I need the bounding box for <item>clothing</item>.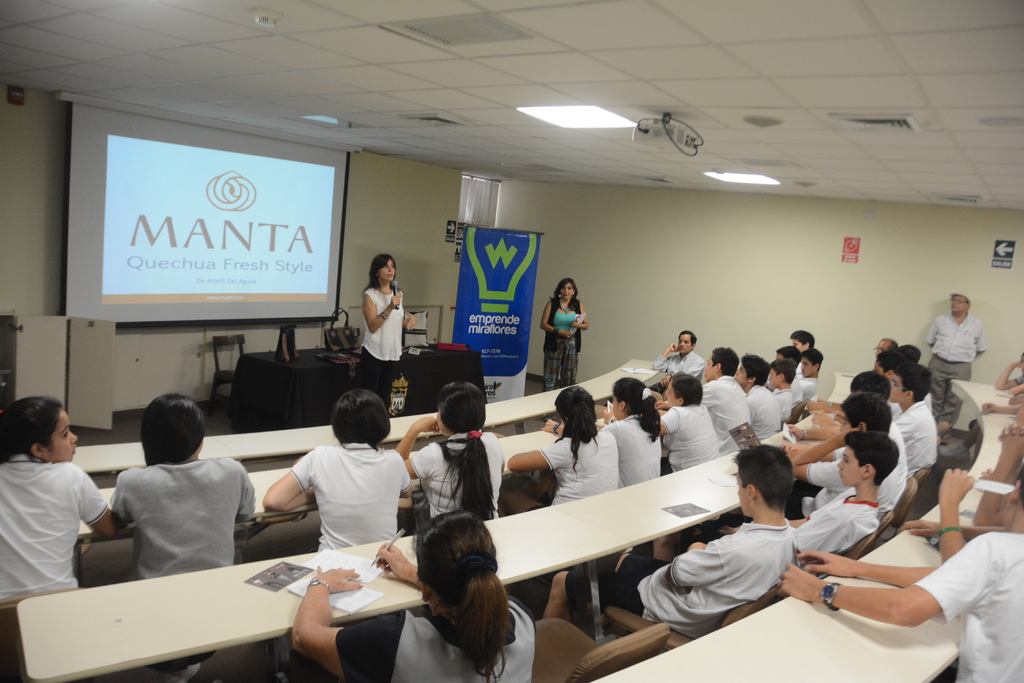
Here it is: <box>331,604,542,682</box>.
